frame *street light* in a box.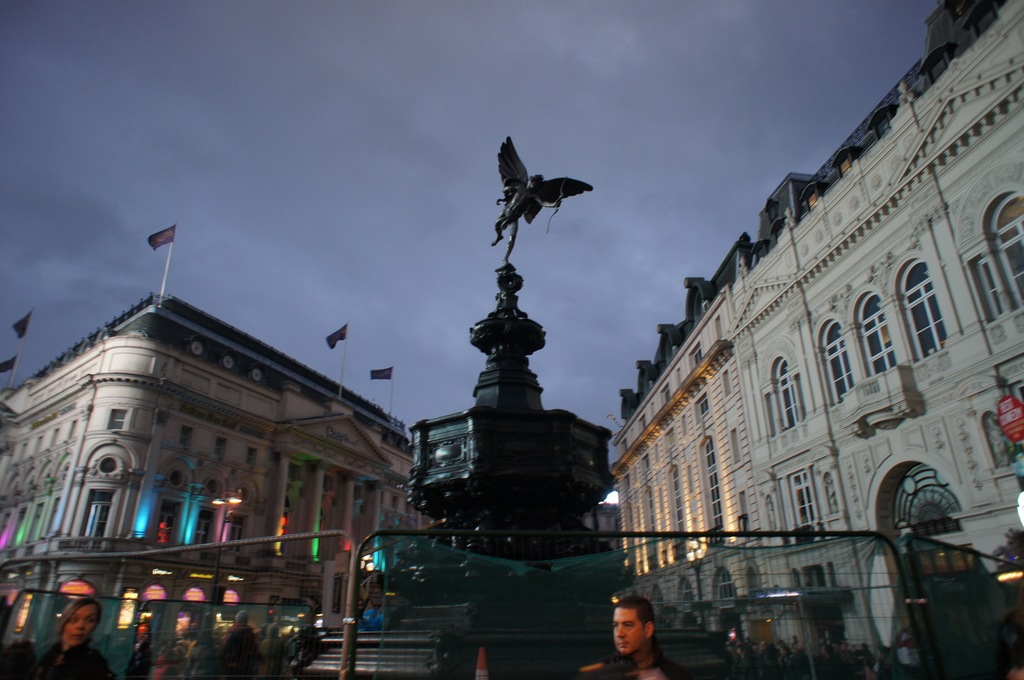
bbox=(211, 492, 243, 537).
